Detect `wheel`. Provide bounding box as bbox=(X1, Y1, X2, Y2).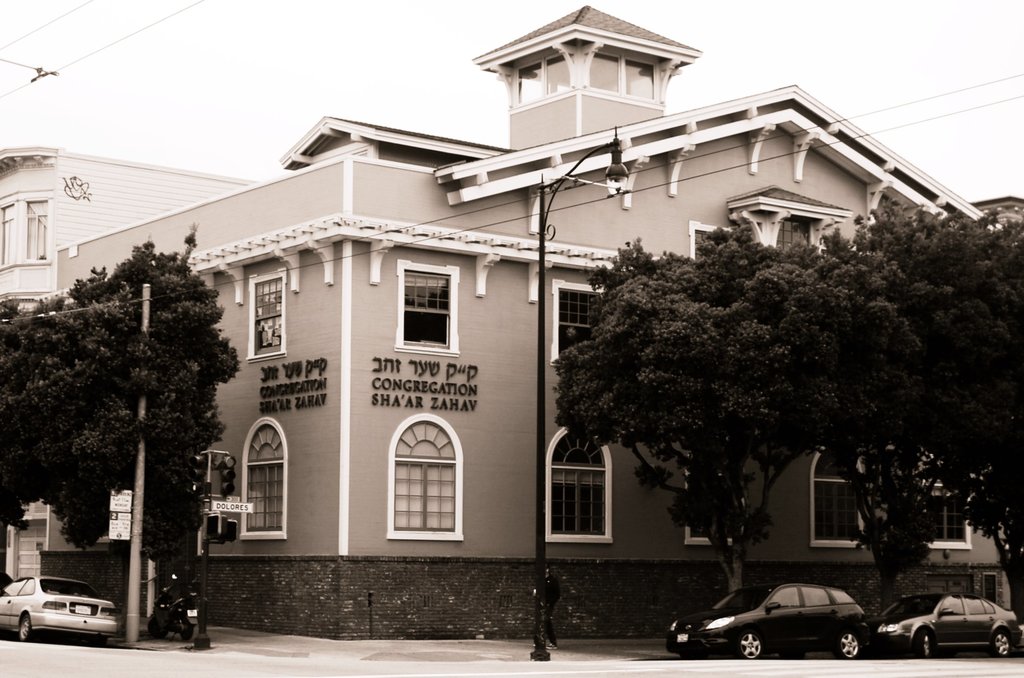
bbox=(986, 630, 1018, 659).
